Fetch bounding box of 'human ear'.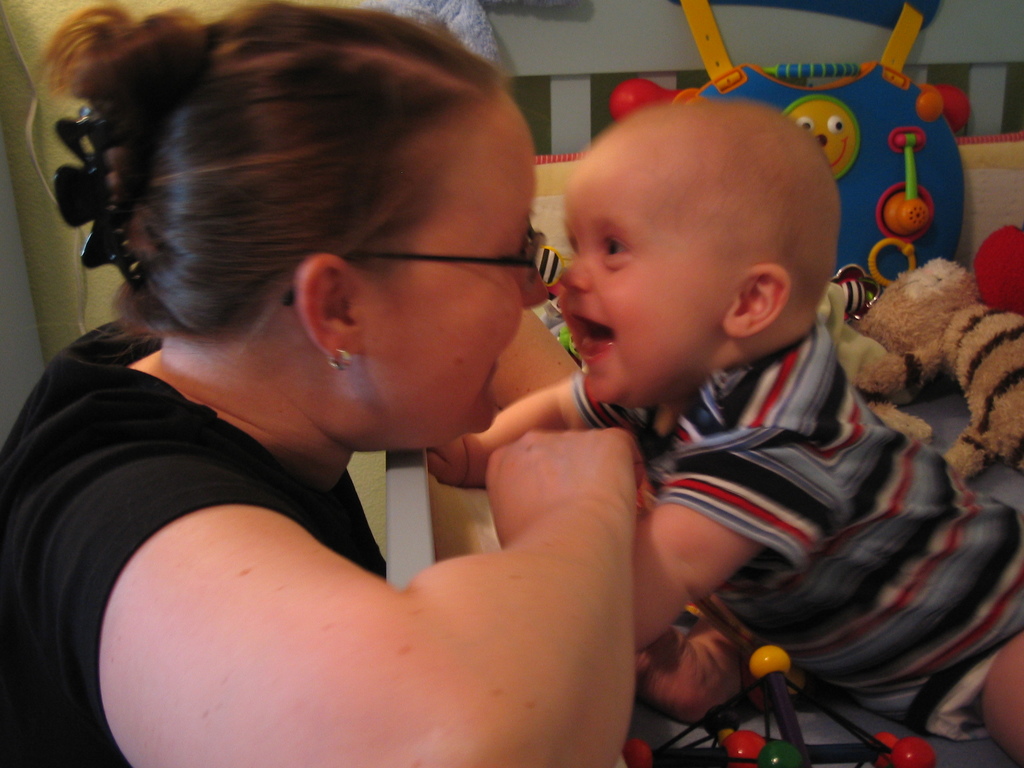
Bbox: {"left": 297, "top": 253, "right": 361, "bottom": 361}.
